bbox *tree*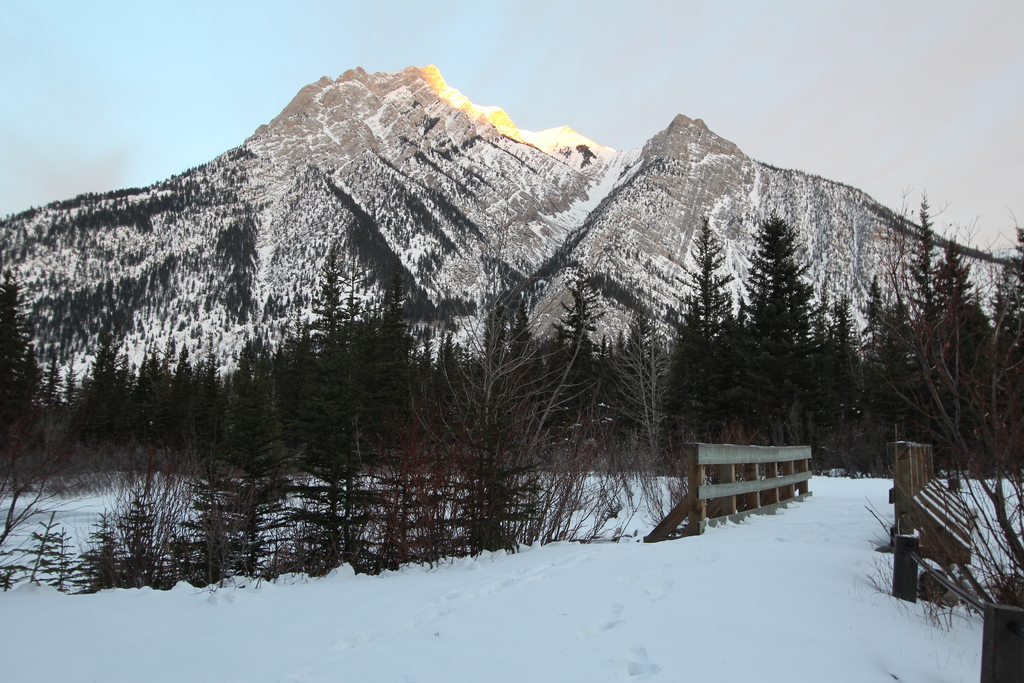
[x1=355, y1=278, x2=417, y2=477]
